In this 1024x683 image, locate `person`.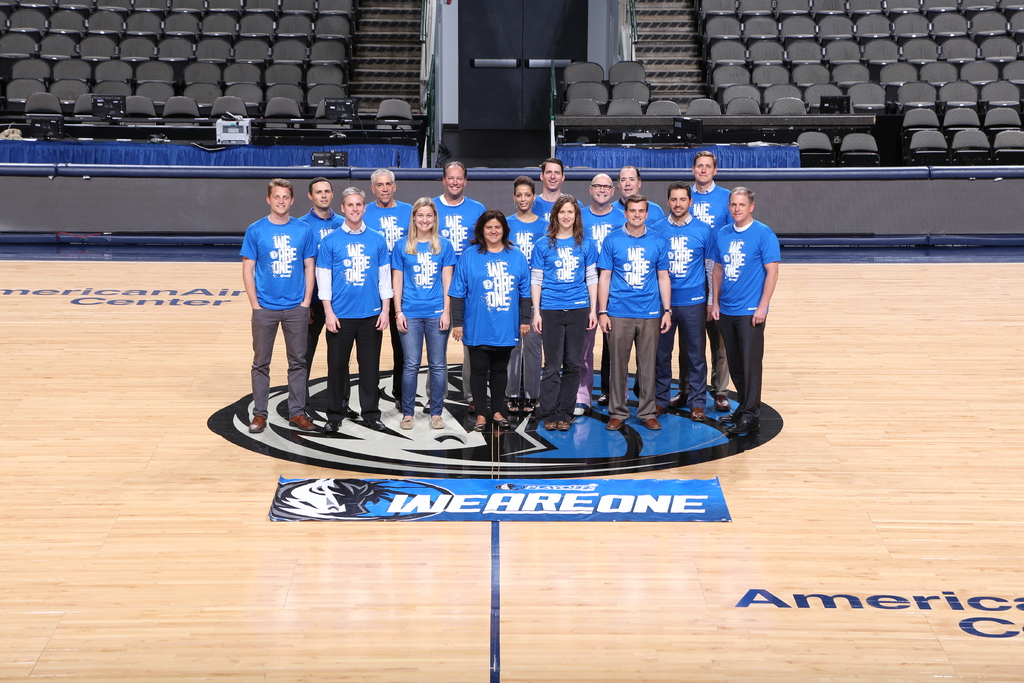
Bounding box: Rect(234, 180, 318, 429).
